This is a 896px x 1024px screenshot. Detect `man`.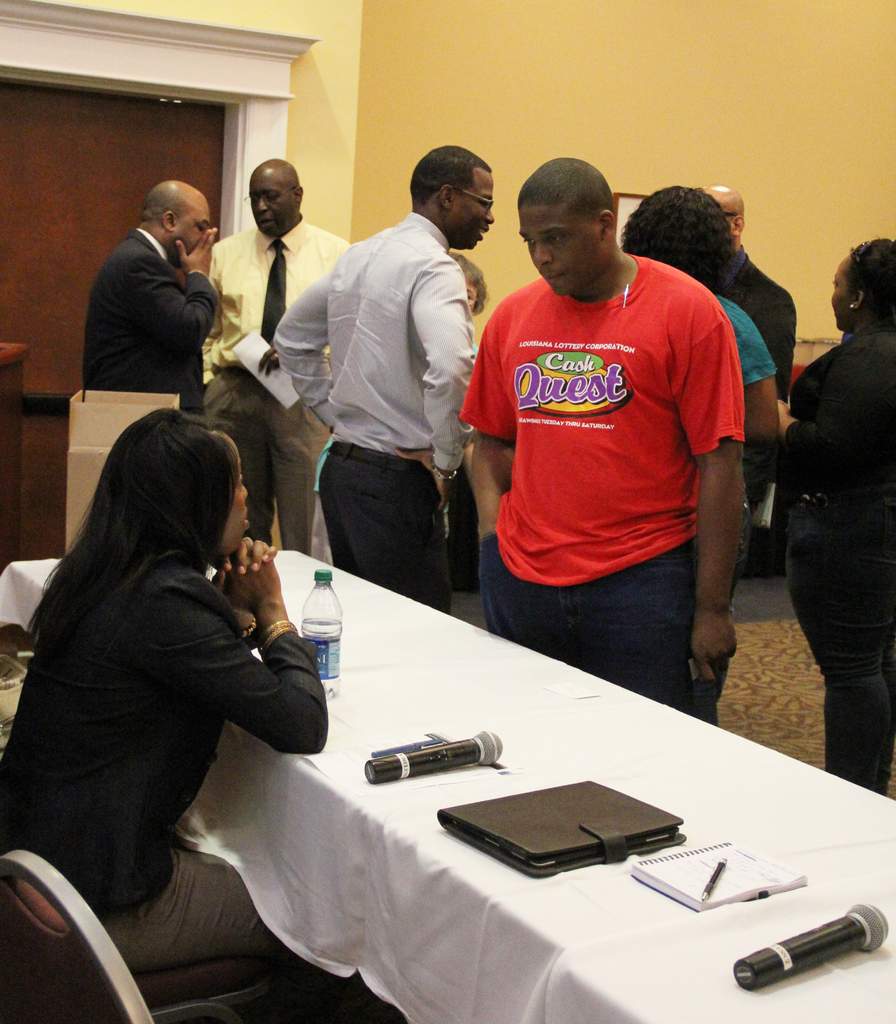
region(267, 144, 498, 620).
